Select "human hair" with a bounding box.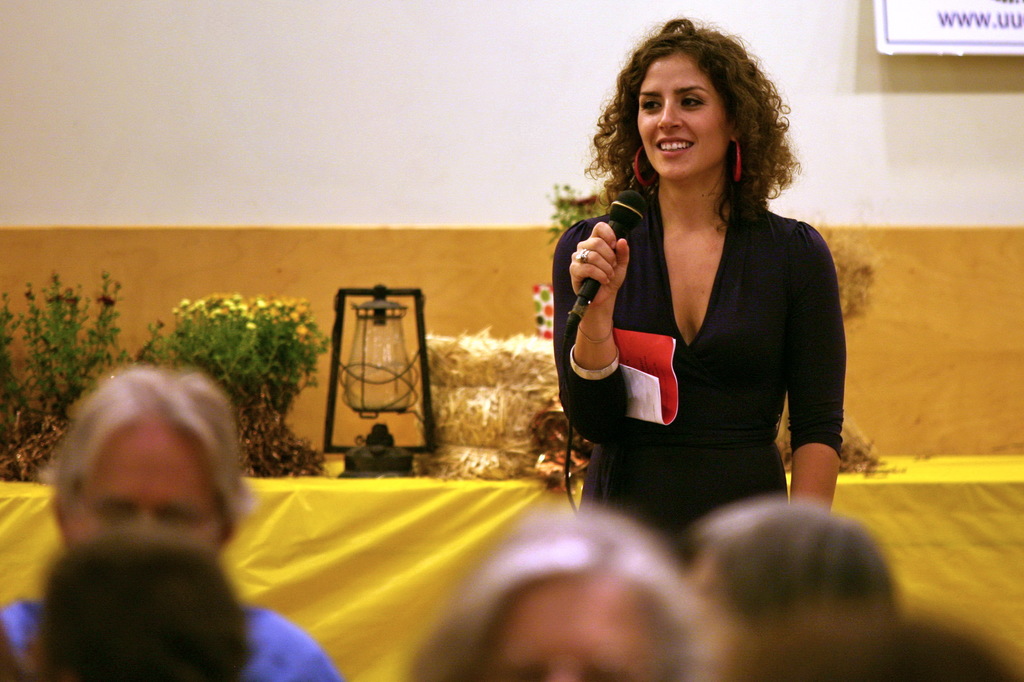
[left=56, top=371, right=258, bottom=527].
